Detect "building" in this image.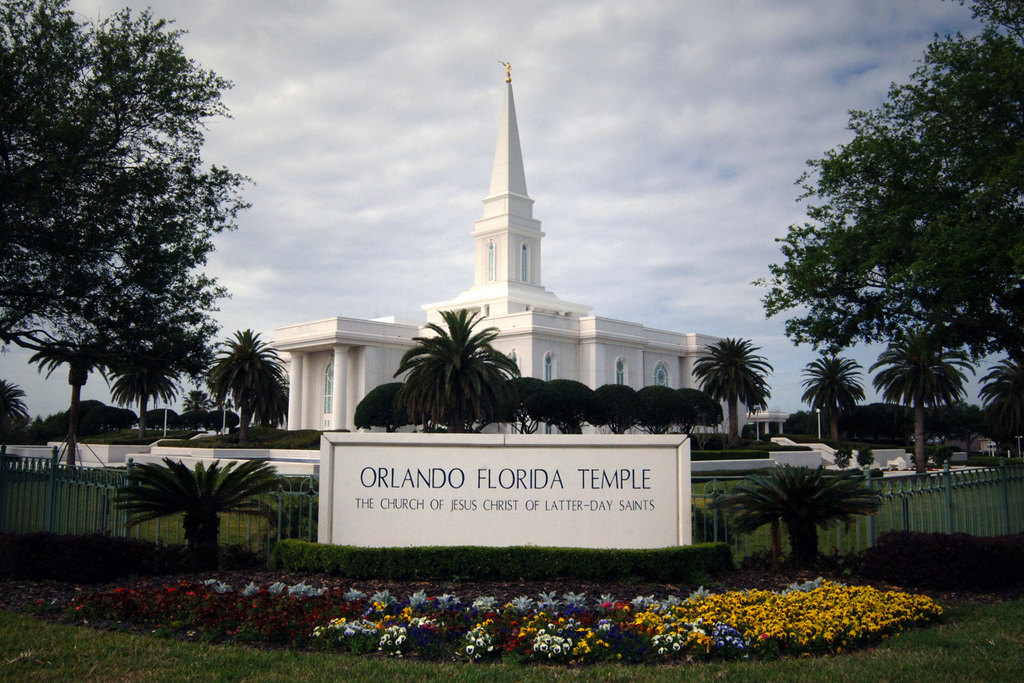
Detection: <region>234, 58, 793, 441</region>.
